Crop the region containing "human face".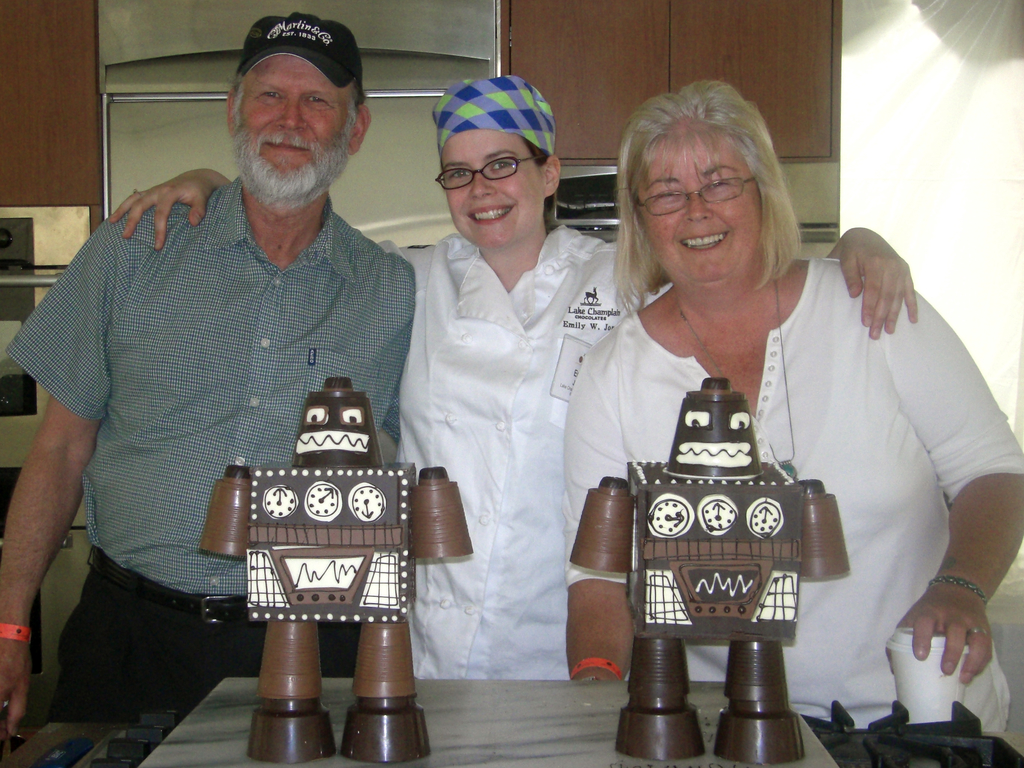
Crop region: <box>234,53,348,189</box>.
